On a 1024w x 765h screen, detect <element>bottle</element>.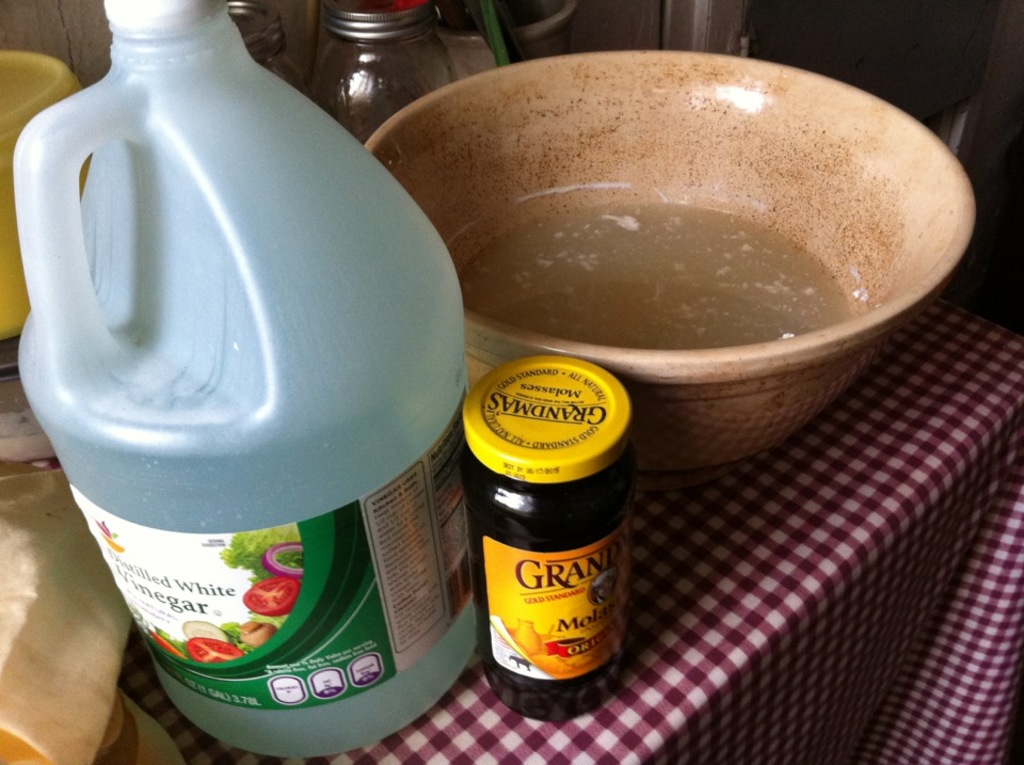
crop(462, 354, 639, 728).
